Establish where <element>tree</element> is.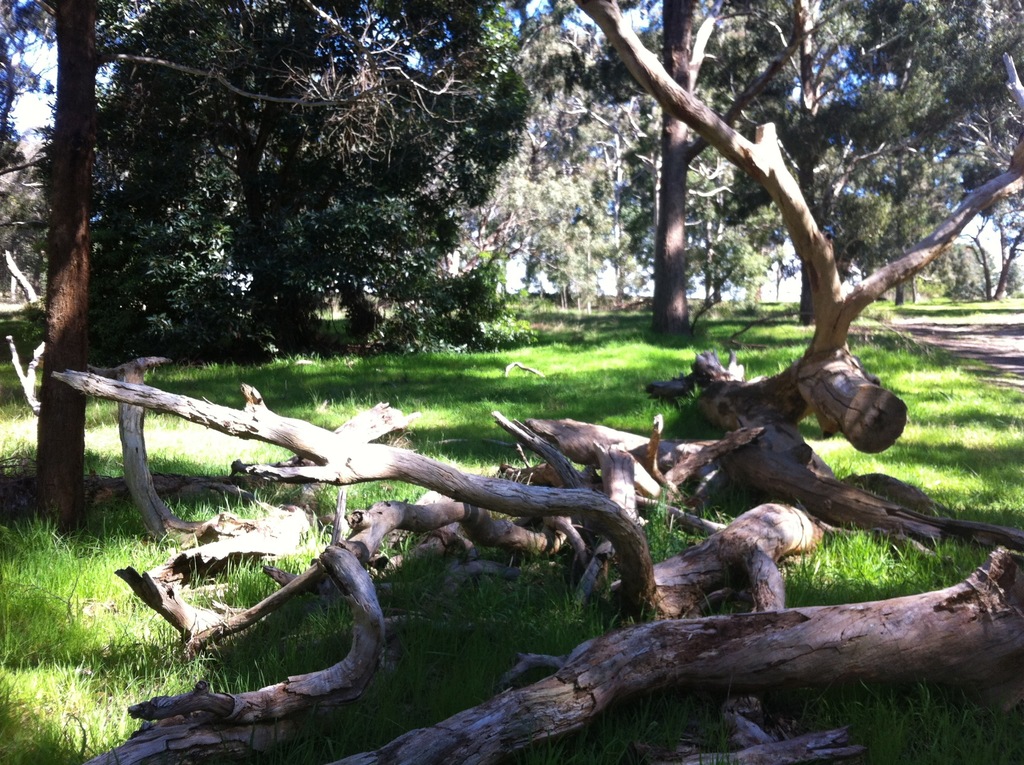
Established at box=[934, 202, 1023, 302].
